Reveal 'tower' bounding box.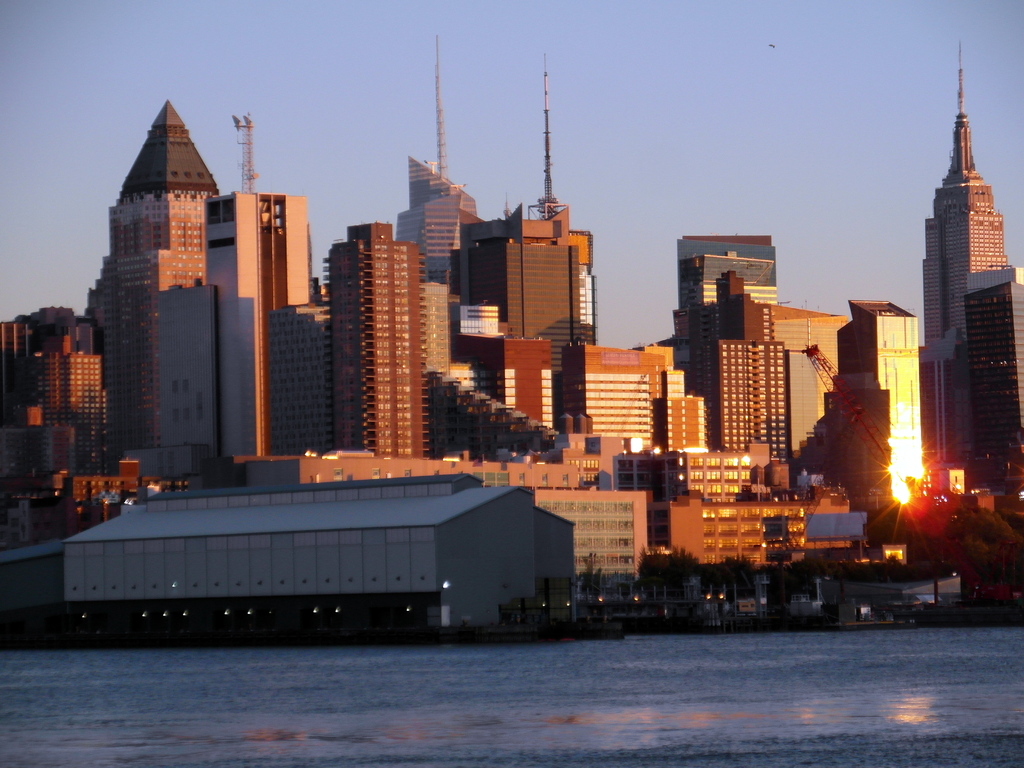
Revealed: locate(476, 211, 593, 331).
